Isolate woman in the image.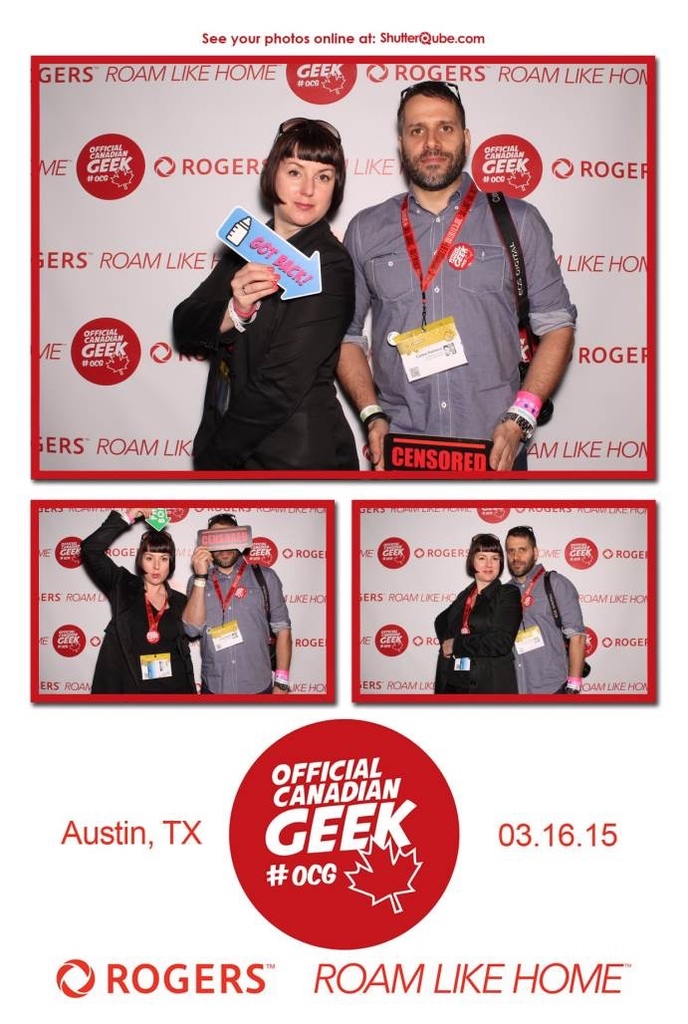
Isolated region: 80/505/200/695.
